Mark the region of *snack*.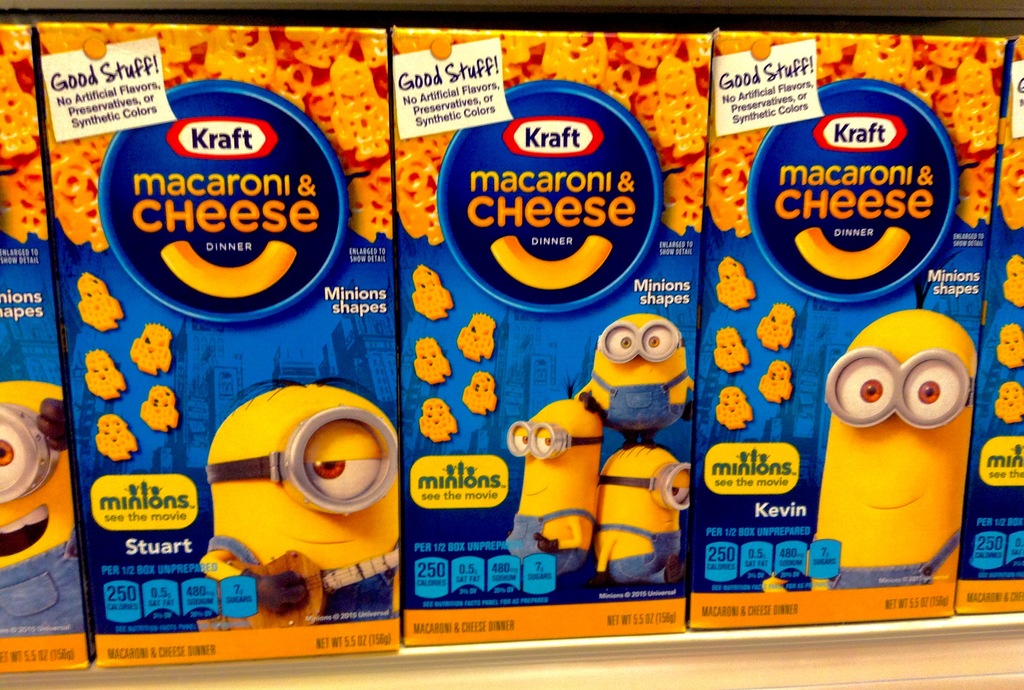
Region: (x1=1002, y1=261, x2=1023, y2=304).
